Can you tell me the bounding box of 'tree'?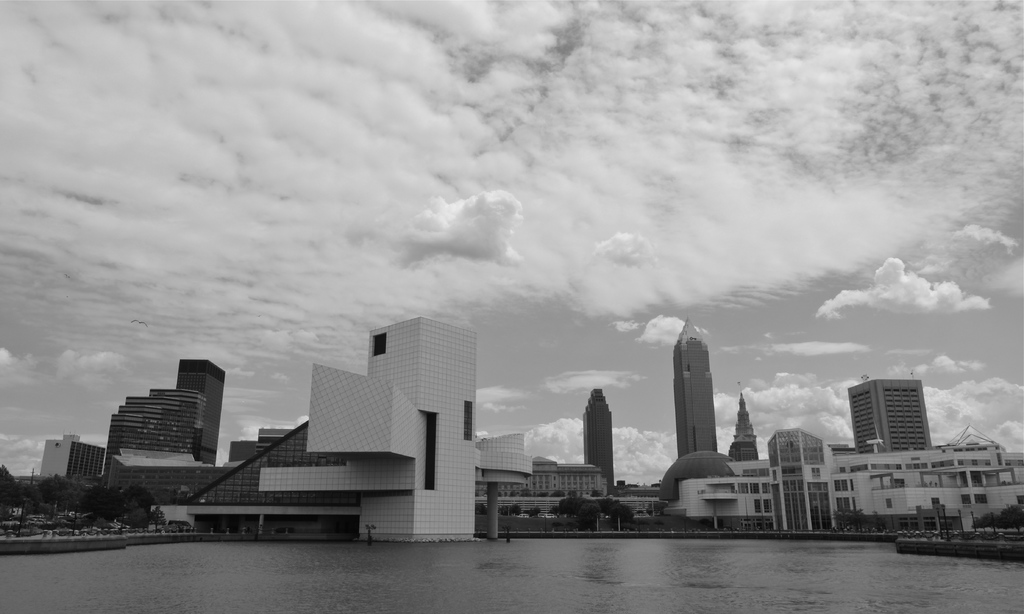
39,472,89,517.
